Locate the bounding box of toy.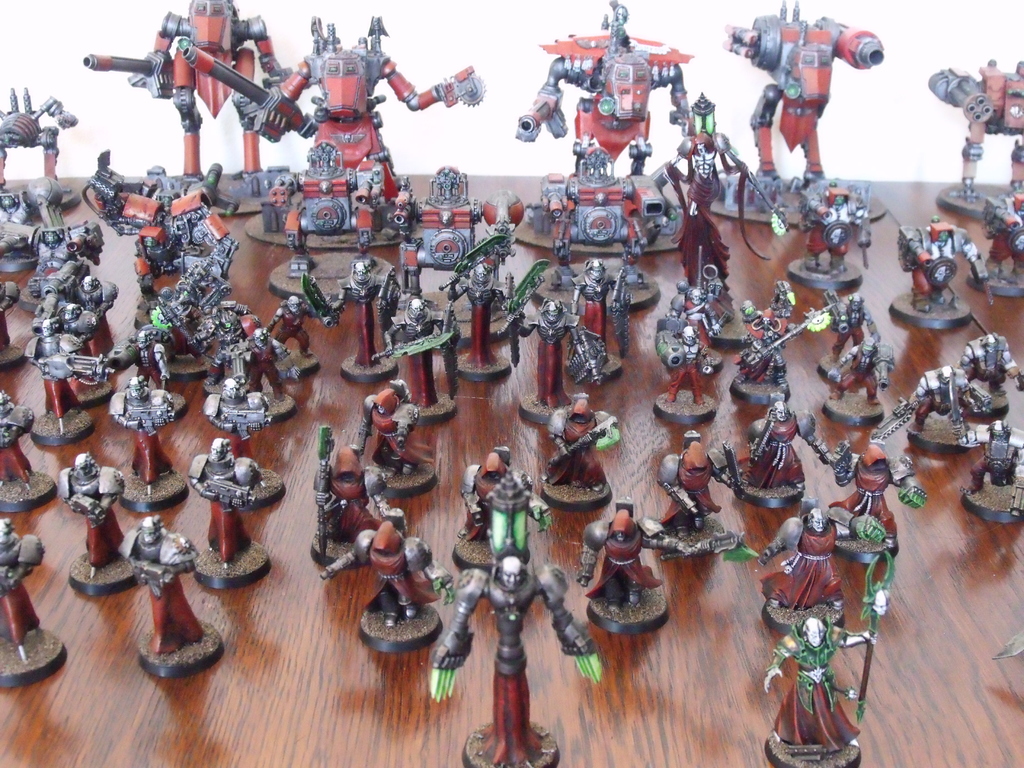
Bounding box: 583,504,661,648.
